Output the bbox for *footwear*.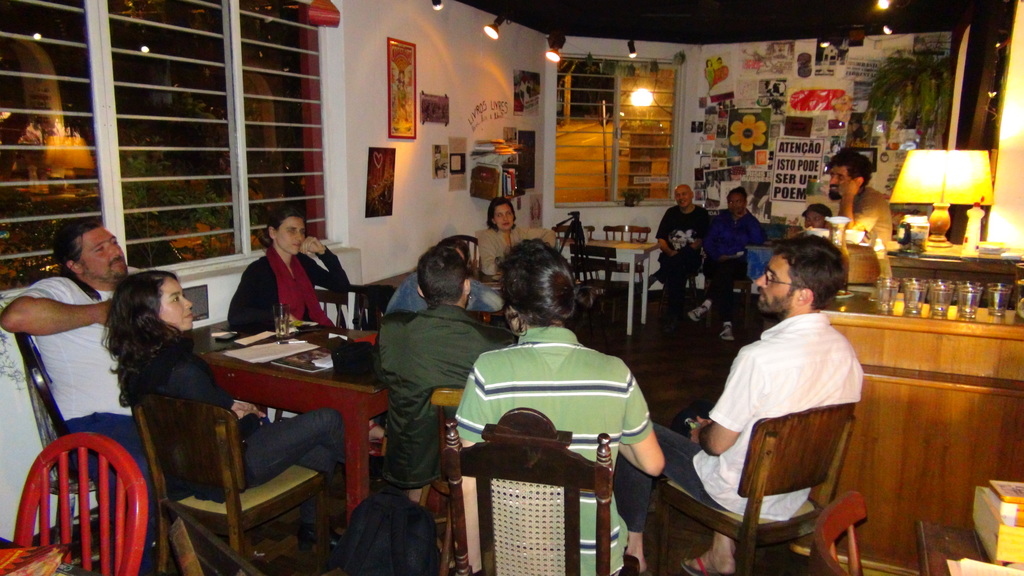
bbox(687, 304, 706, 321).
